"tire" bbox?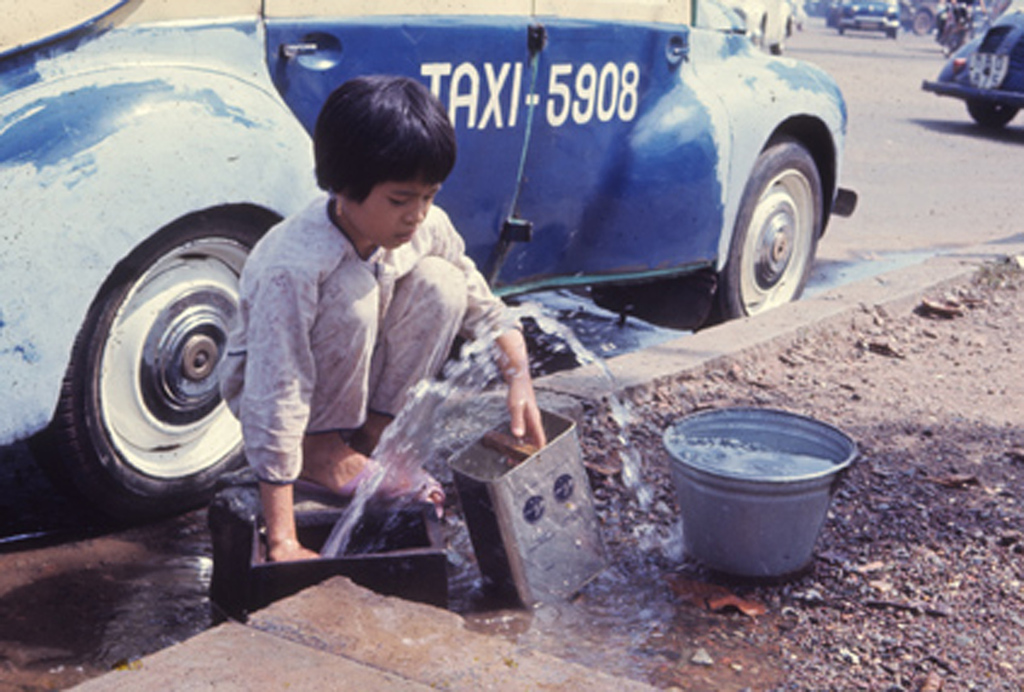
region(966, 98, 1019, 129)
